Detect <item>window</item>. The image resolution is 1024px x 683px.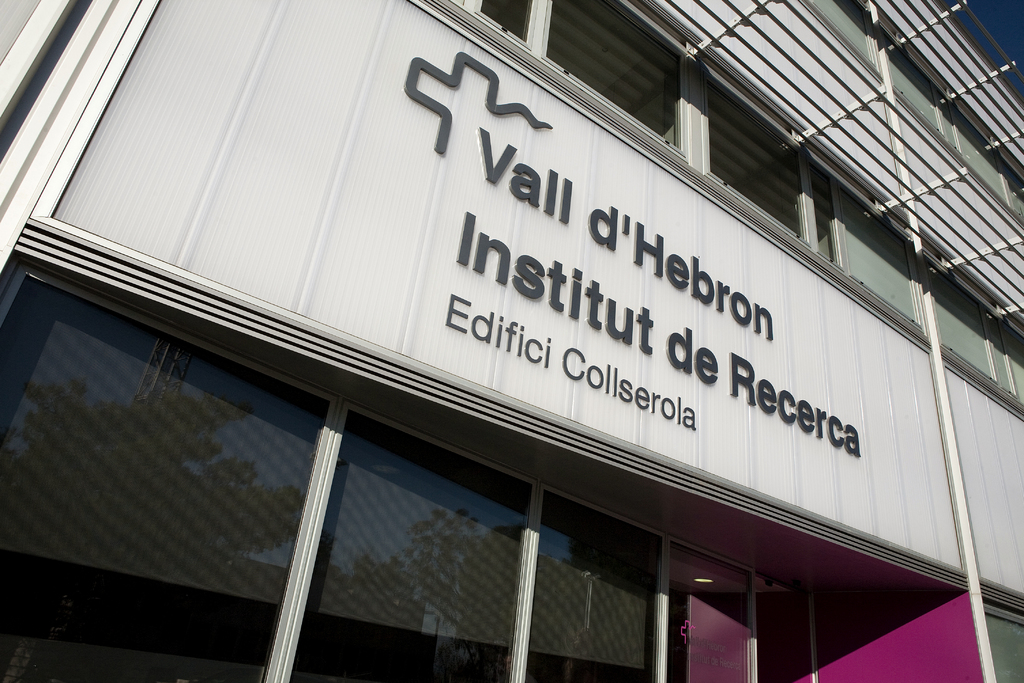
left=281, top=407, right=536, bottom=682.
